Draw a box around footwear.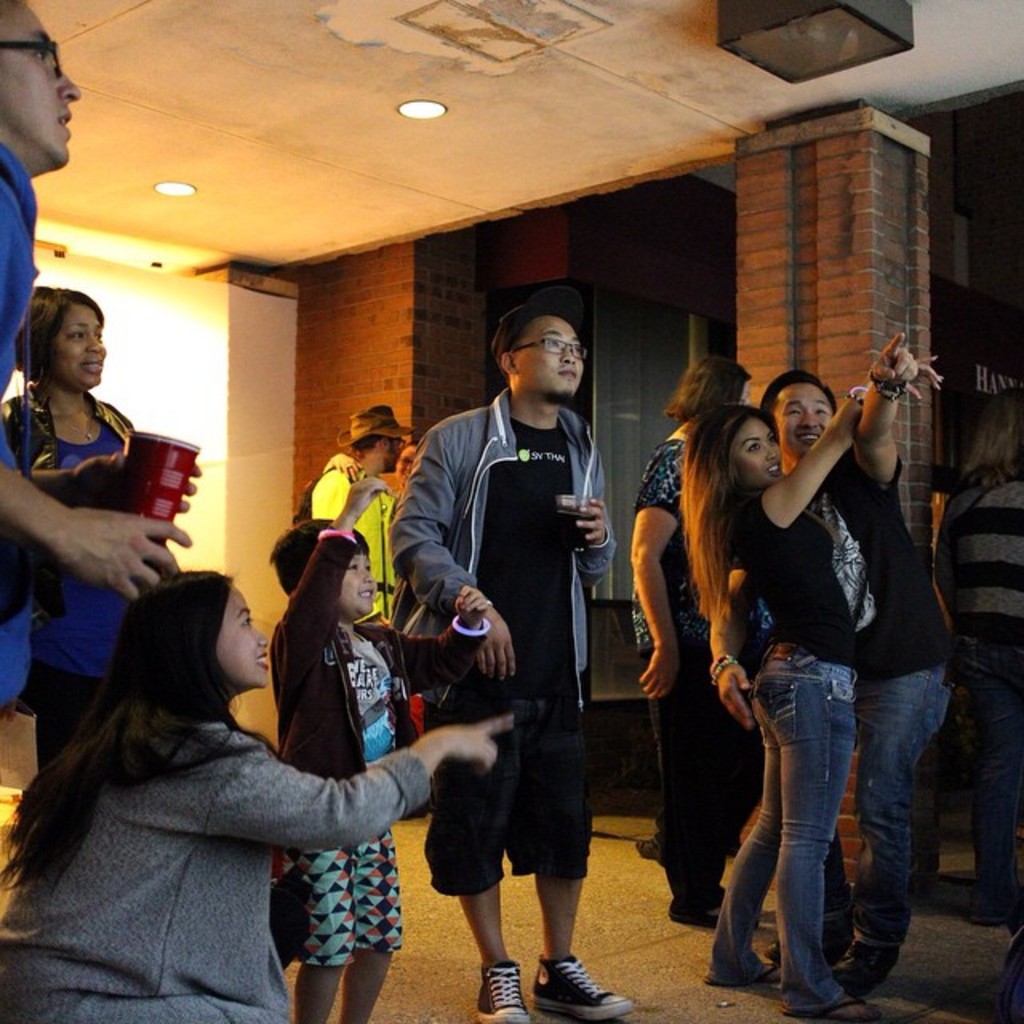
x1=768 y1=923 x2=858 y2=960.
